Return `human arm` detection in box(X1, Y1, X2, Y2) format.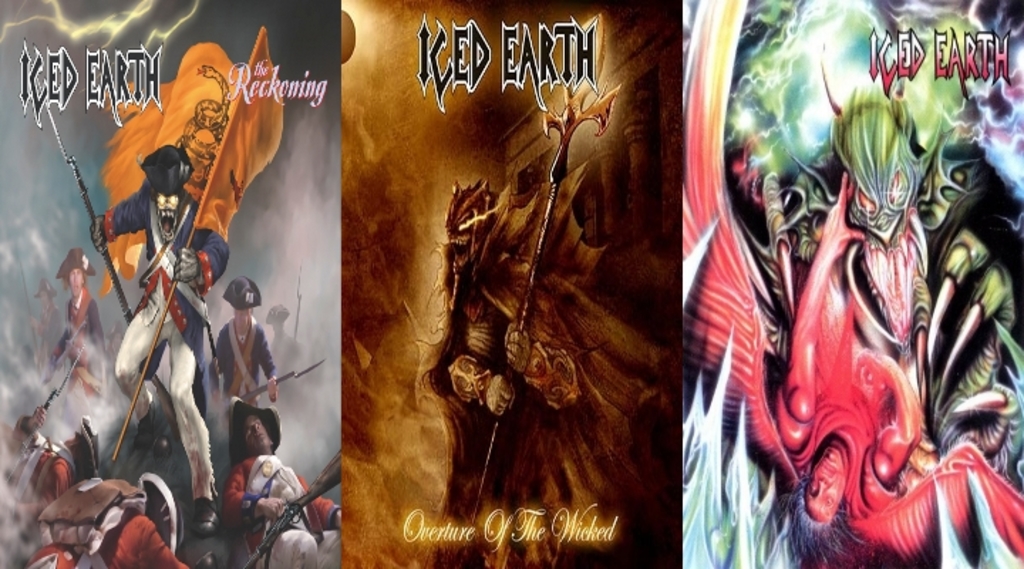
box(250, 314, 283, 408).
